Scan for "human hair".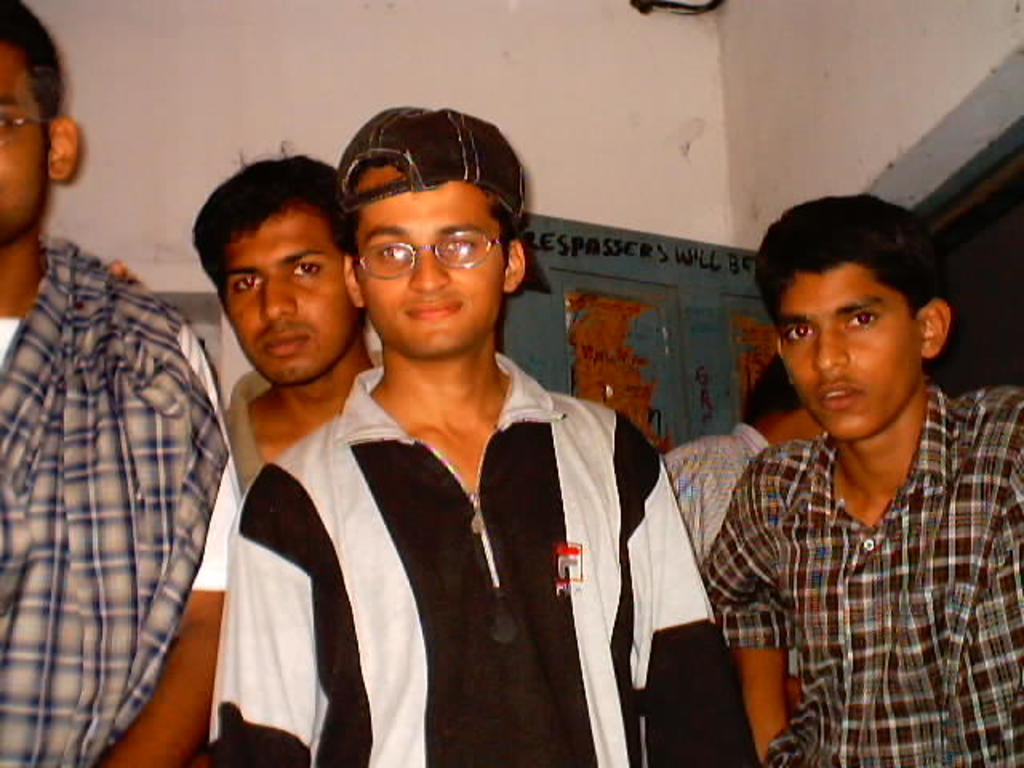
Scan result: (346,152,530,272).
